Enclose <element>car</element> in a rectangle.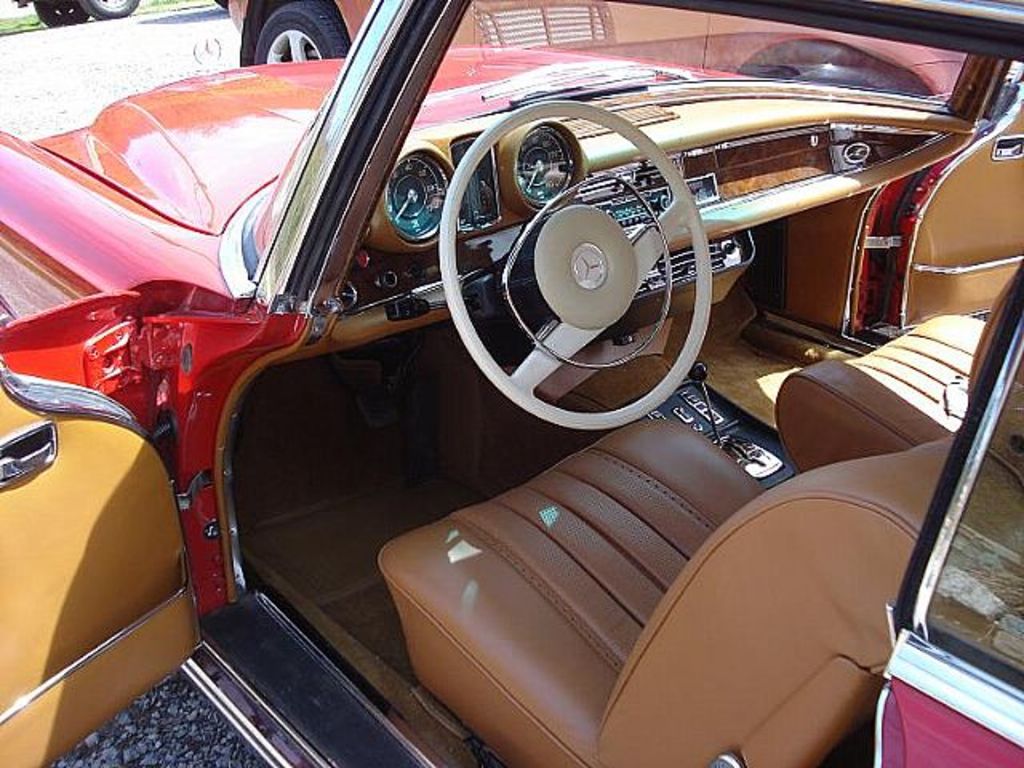
(x1=0, y1=0, x2=1022, y2=766).
